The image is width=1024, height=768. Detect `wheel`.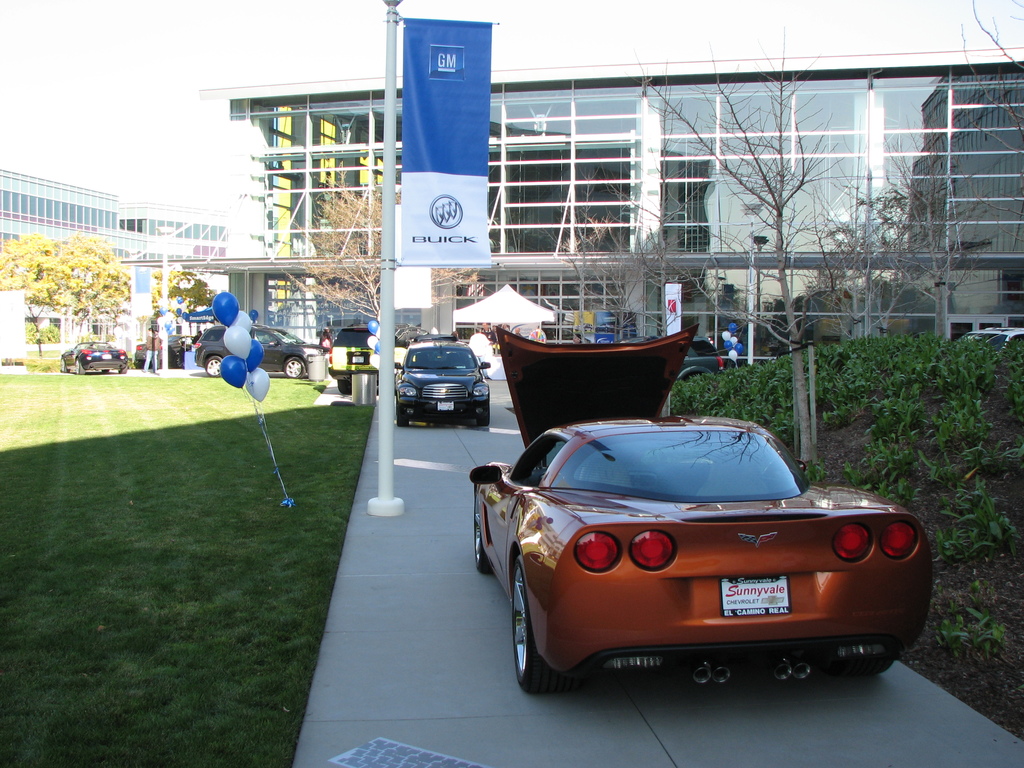
Detection: x1=102, y1=370, x2=107, y2=372.
